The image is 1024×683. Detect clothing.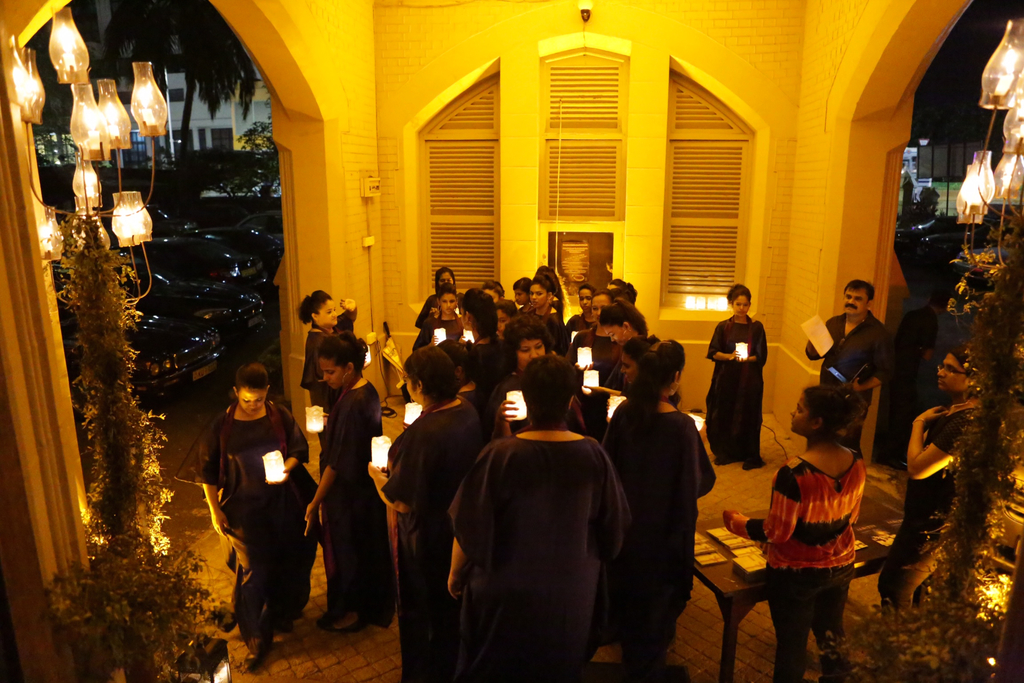
Detection: box=[409, 286, 440, 331].
